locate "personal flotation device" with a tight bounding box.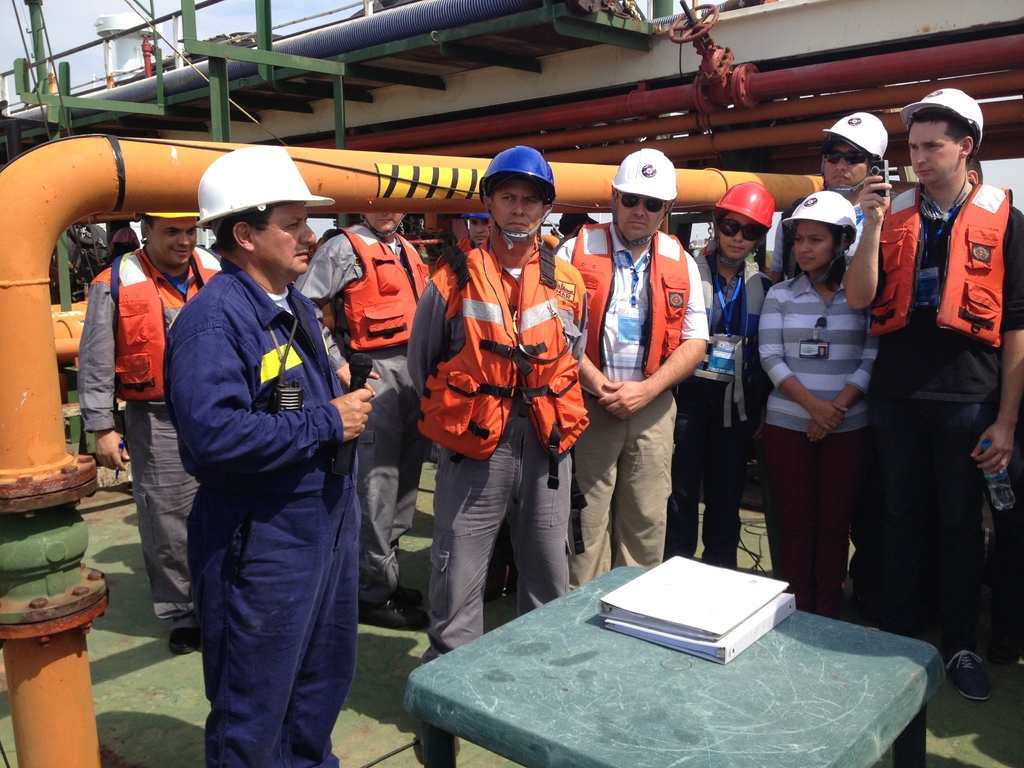
box=[600, 552, 788, 643].
